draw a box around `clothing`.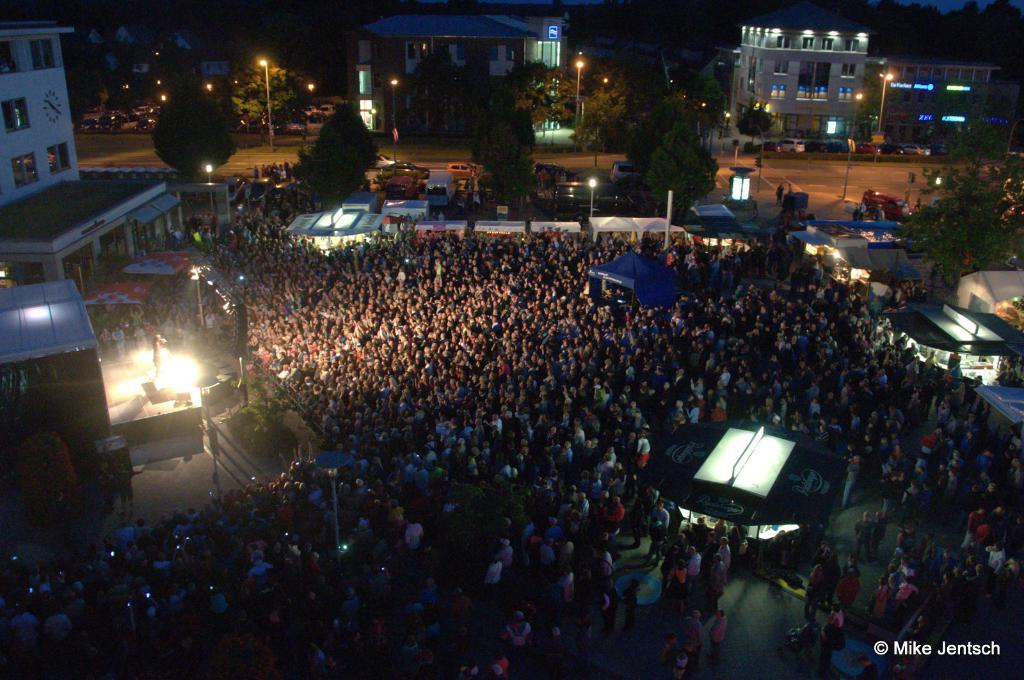
locate(113, 528, 133, 543).
